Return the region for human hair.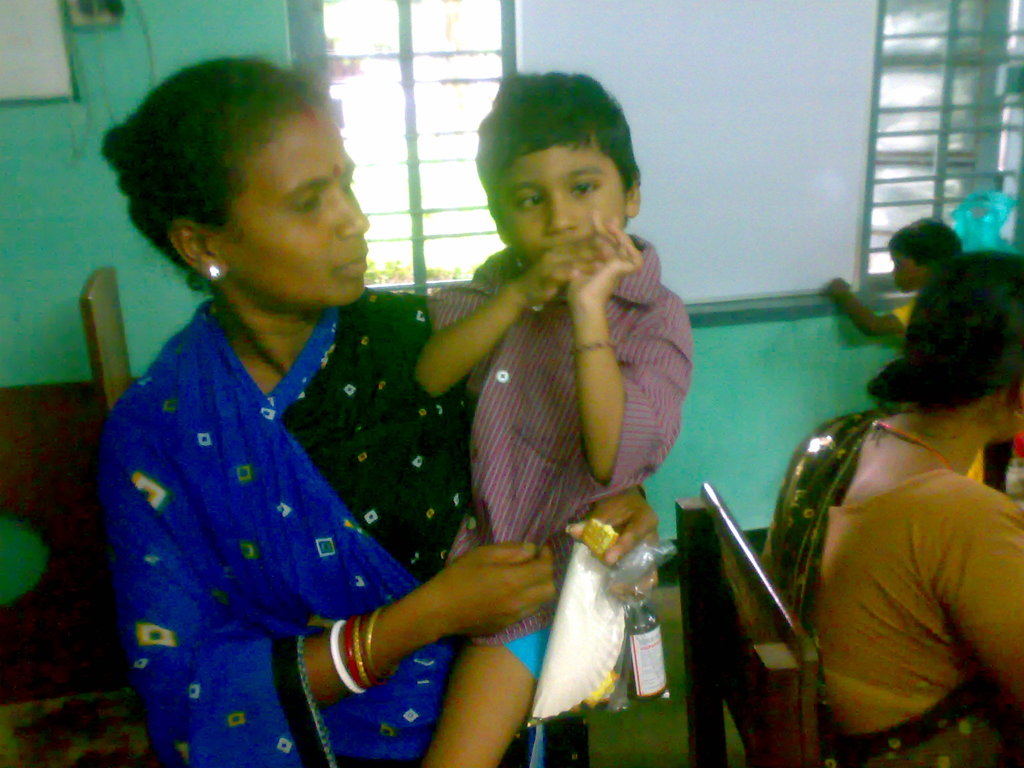
(105, 53, 361, 265).
